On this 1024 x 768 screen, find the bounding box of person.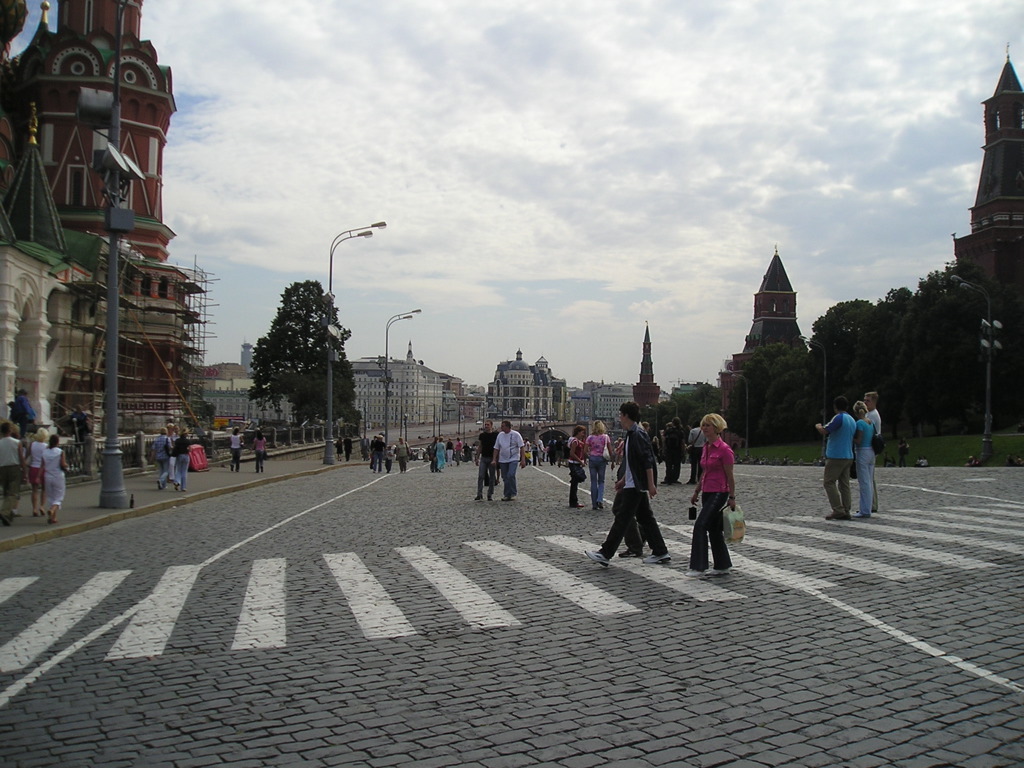
Bounding box: 173, 421, 191, 495.
